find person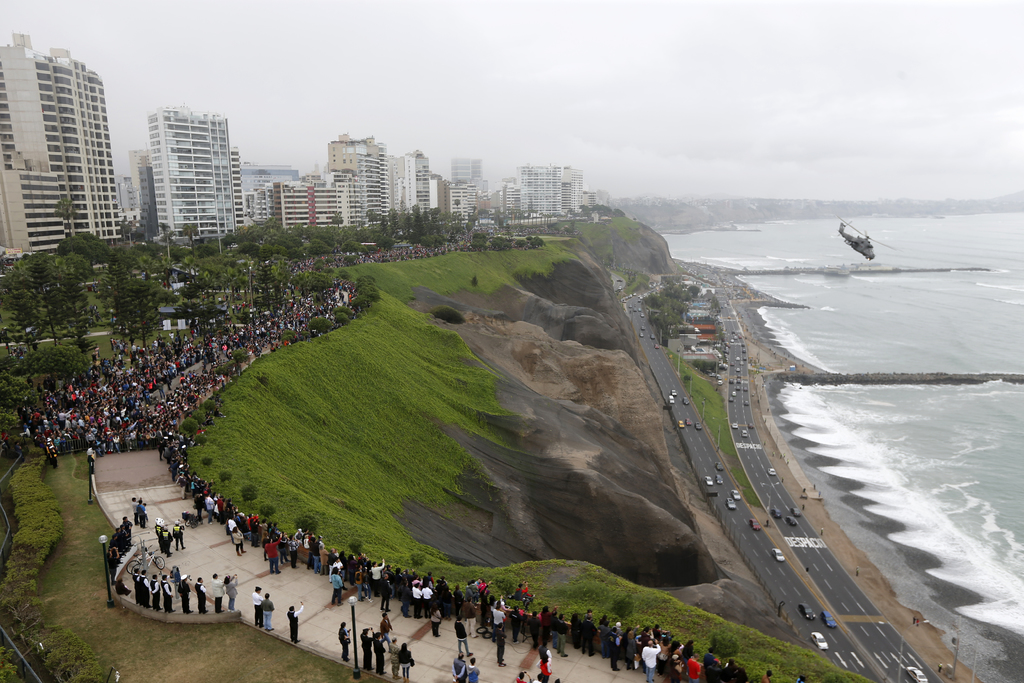
pyautogui.locateOnScreen(367, 632, 386, 677)
